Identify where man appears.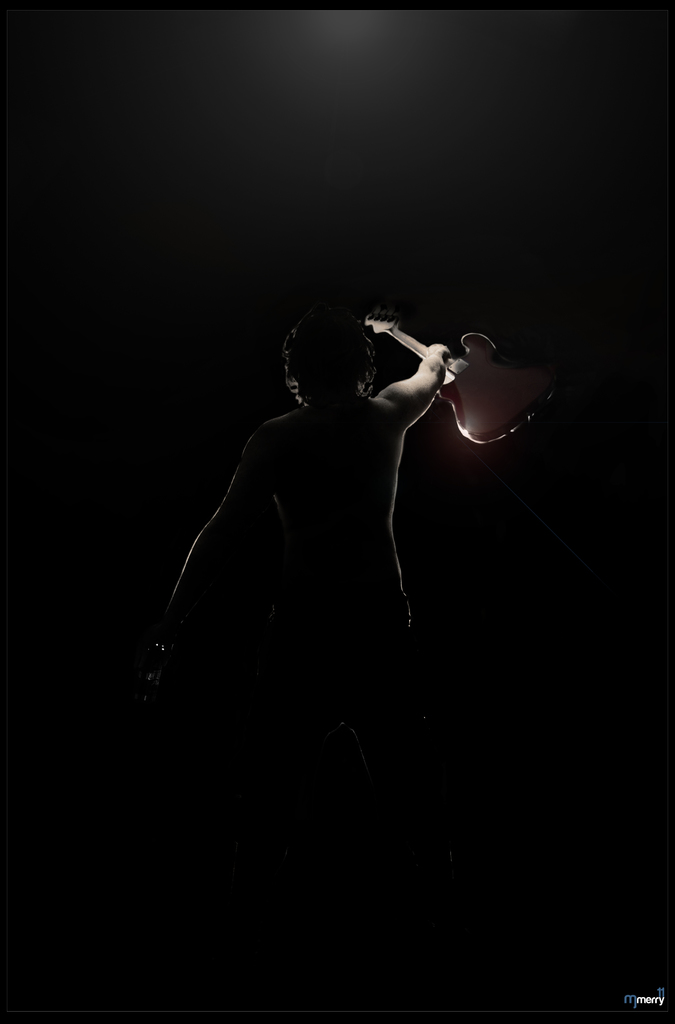
Appears at bbox=(139, 304, 453, 882).
